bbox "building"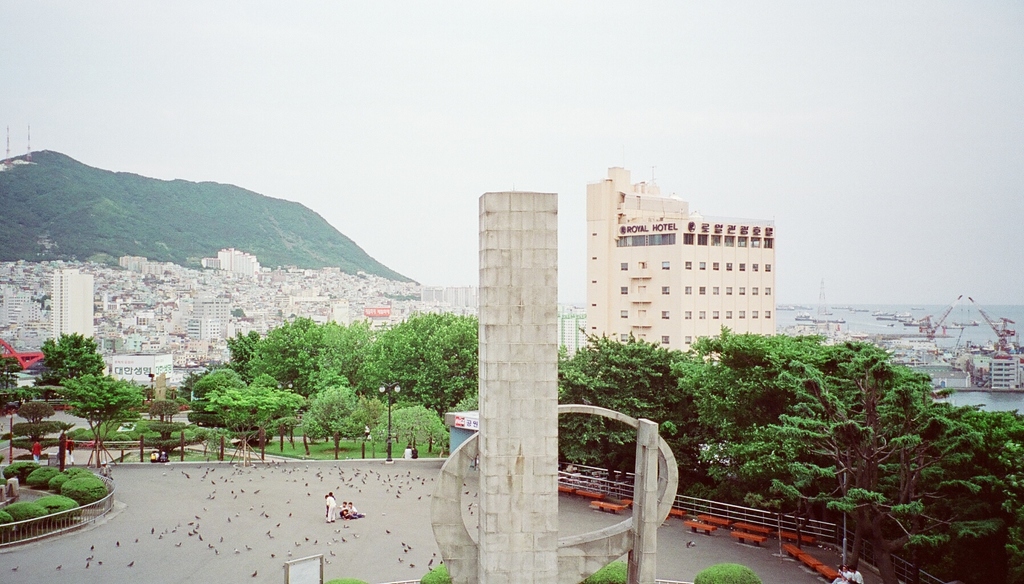
(left=54, top=276, right=93, bottom=351)
